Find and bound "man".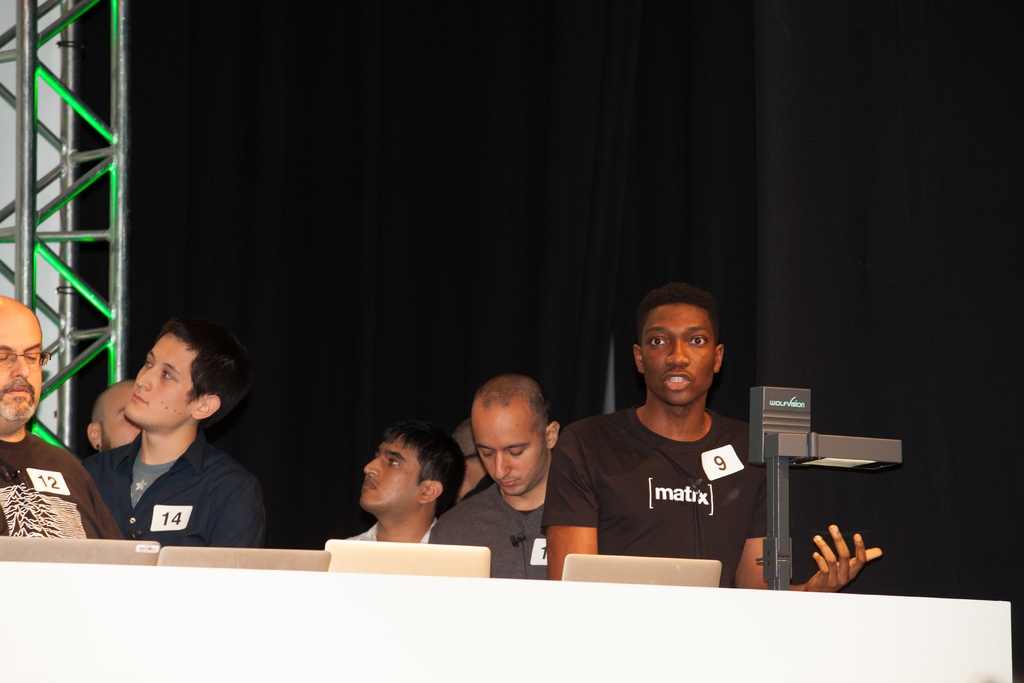
Bound: box=[539, 279, 876, 592].
